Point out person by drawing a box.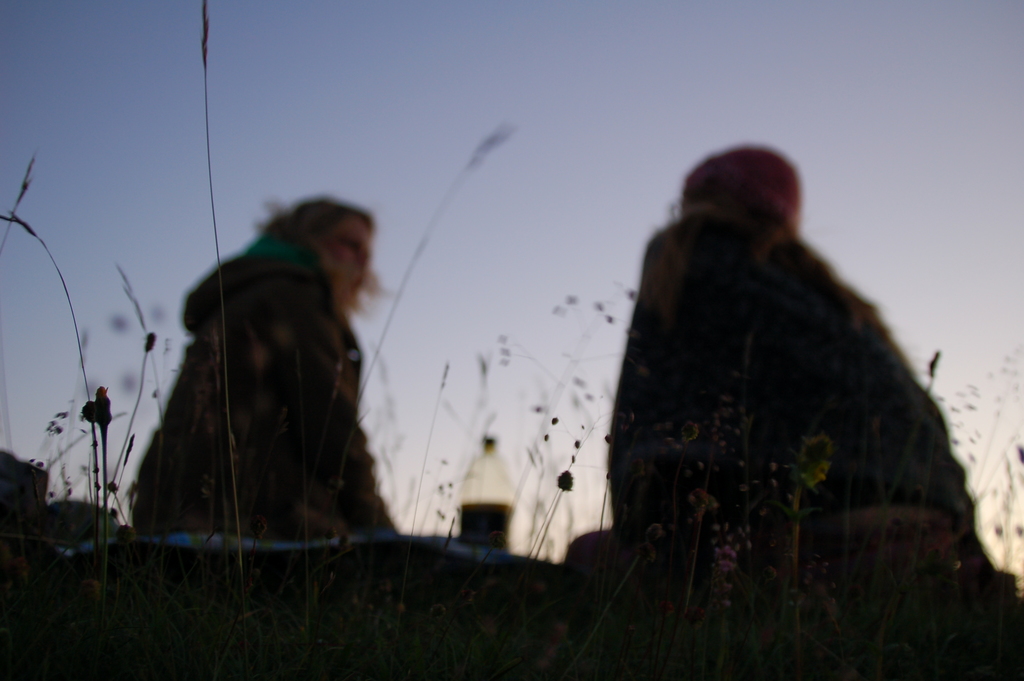
125,185,403,548.
